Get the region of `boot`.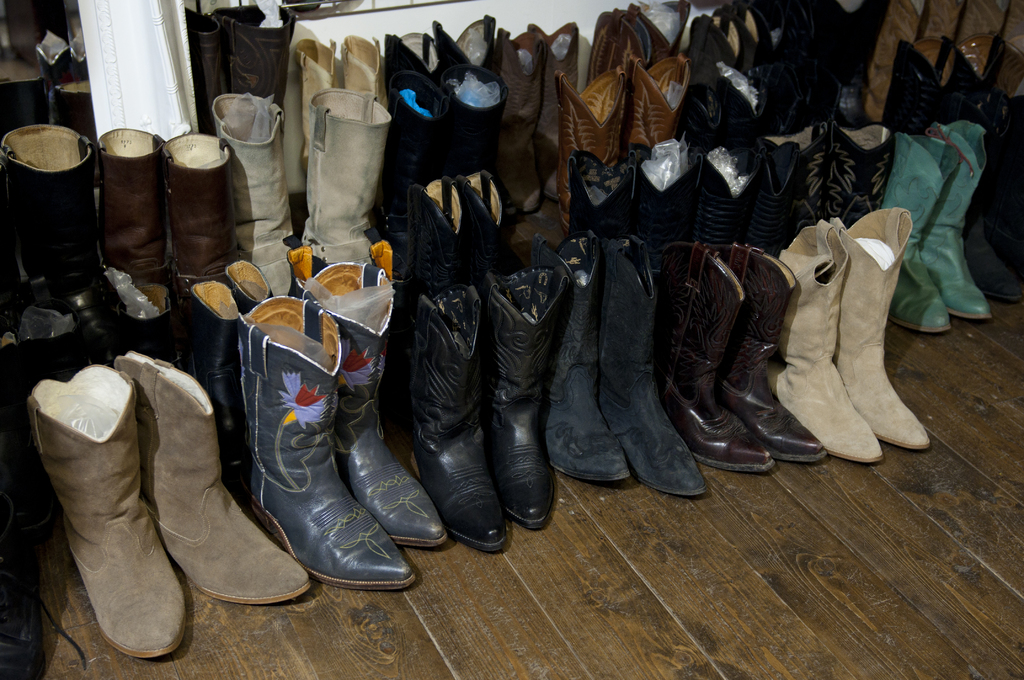
<bbox>656, 244, 778, 477</bbox>.
